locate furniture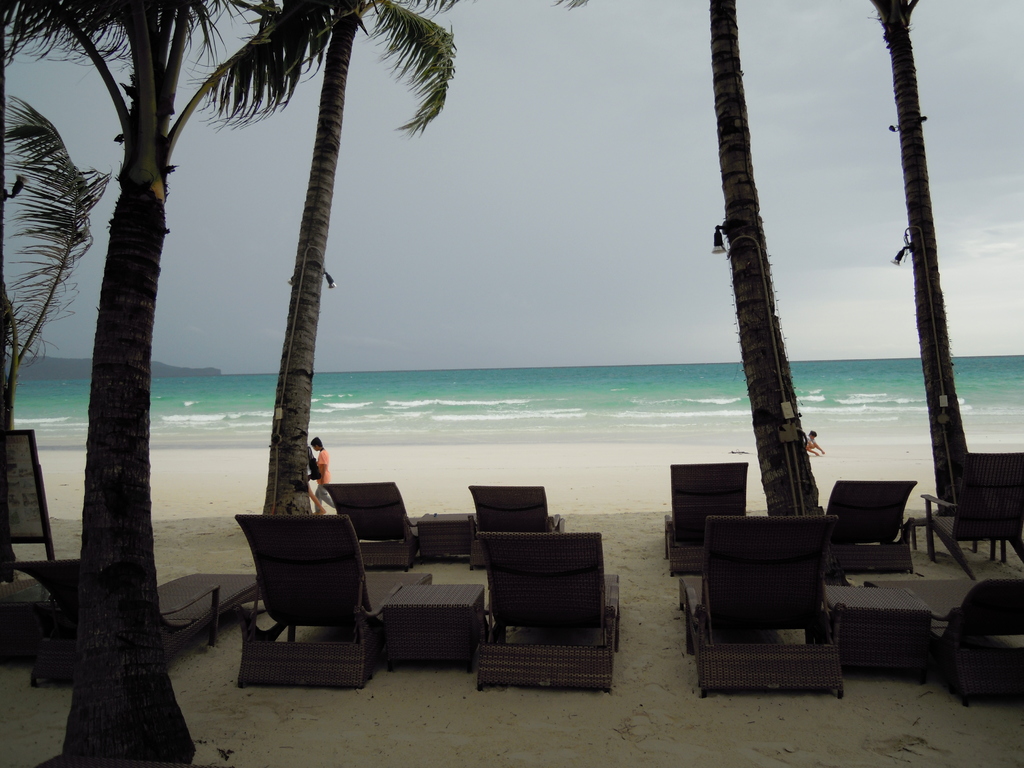
(308, 481, 430, 569)
